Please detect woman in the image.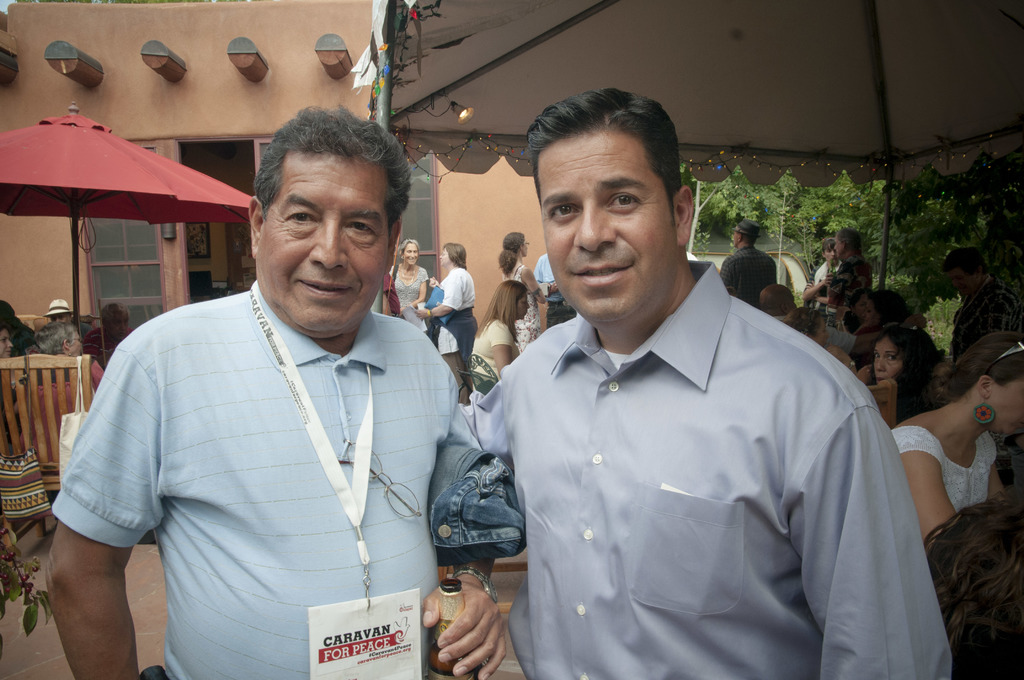
box=[861, 294, 915, 355].
